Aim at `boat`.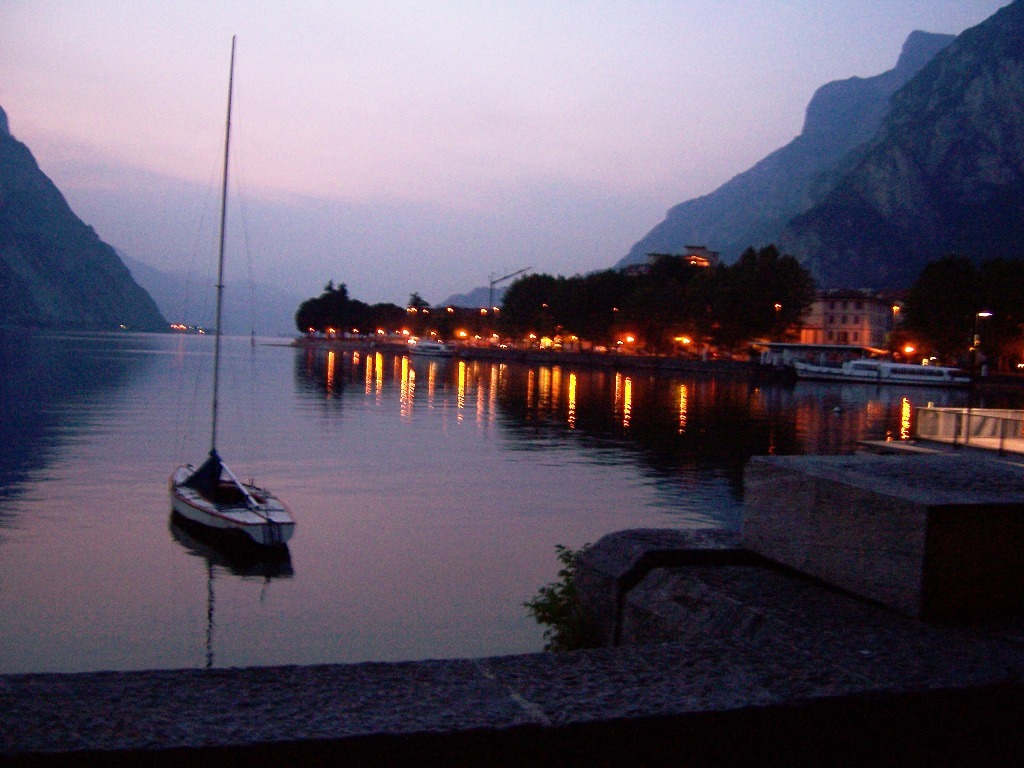
Aimed at <box>414,338,449,356</box>.
